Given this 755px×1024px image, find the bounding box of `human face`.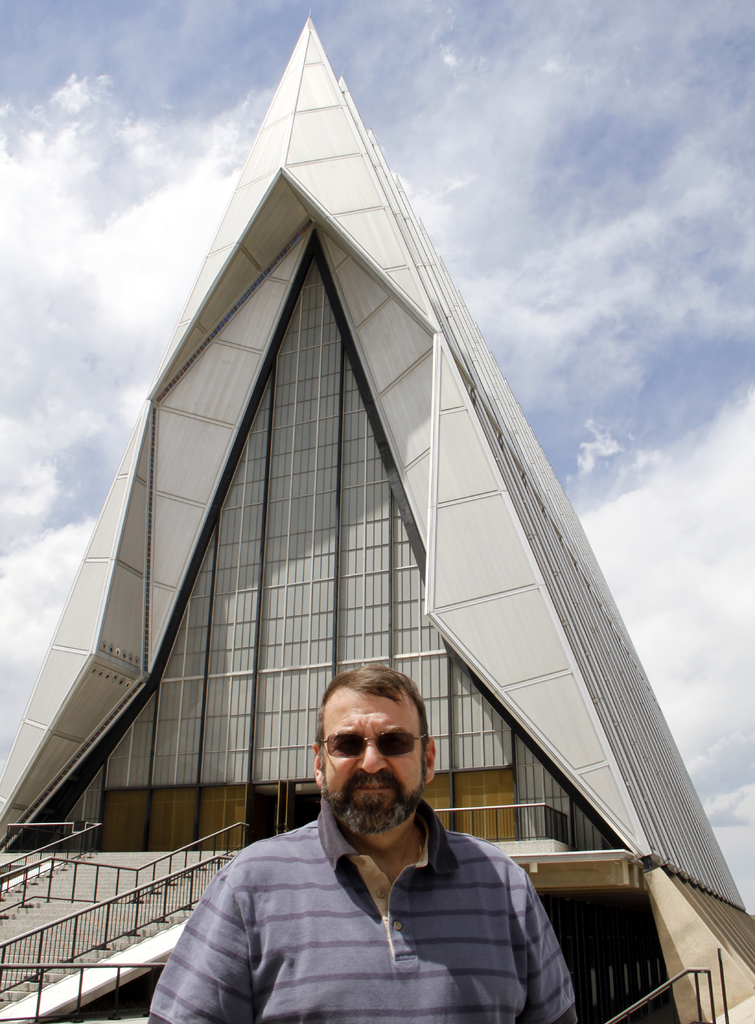
detection(317, 690, 426, 812).
